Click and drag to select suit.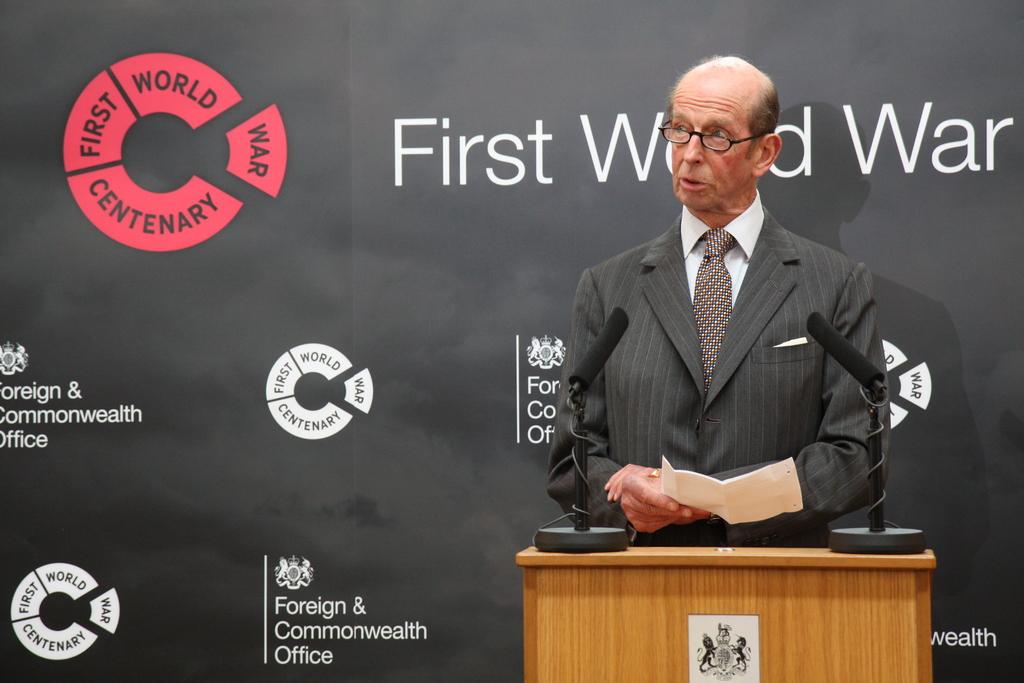
Selection: (left=540, top=141, right=913, bottom=553).
